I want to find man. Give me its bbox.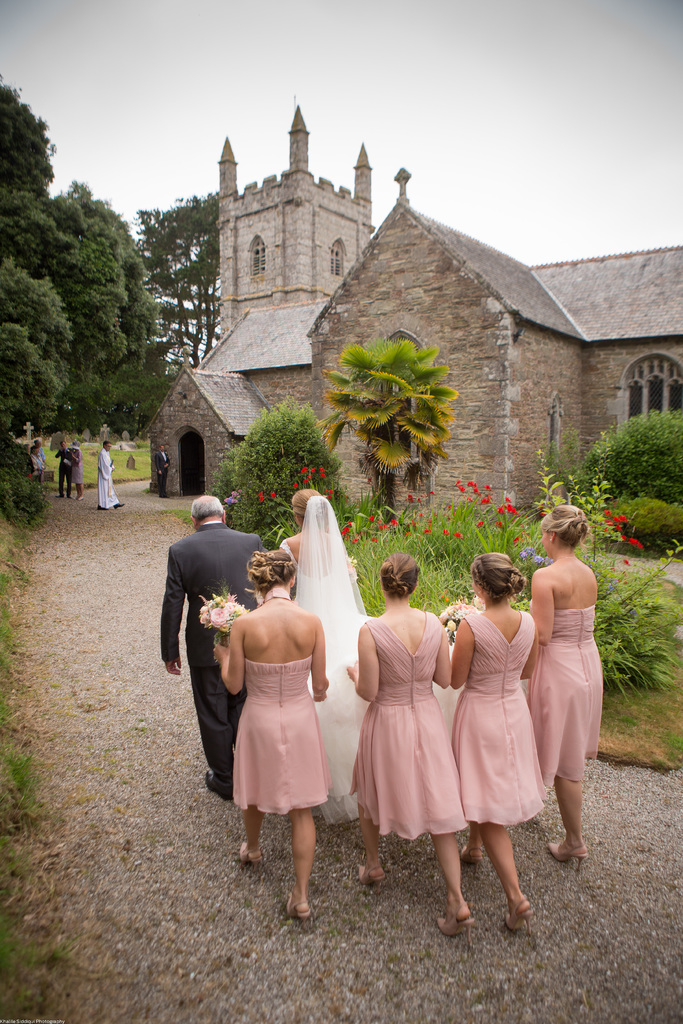
35/438/49/466.
